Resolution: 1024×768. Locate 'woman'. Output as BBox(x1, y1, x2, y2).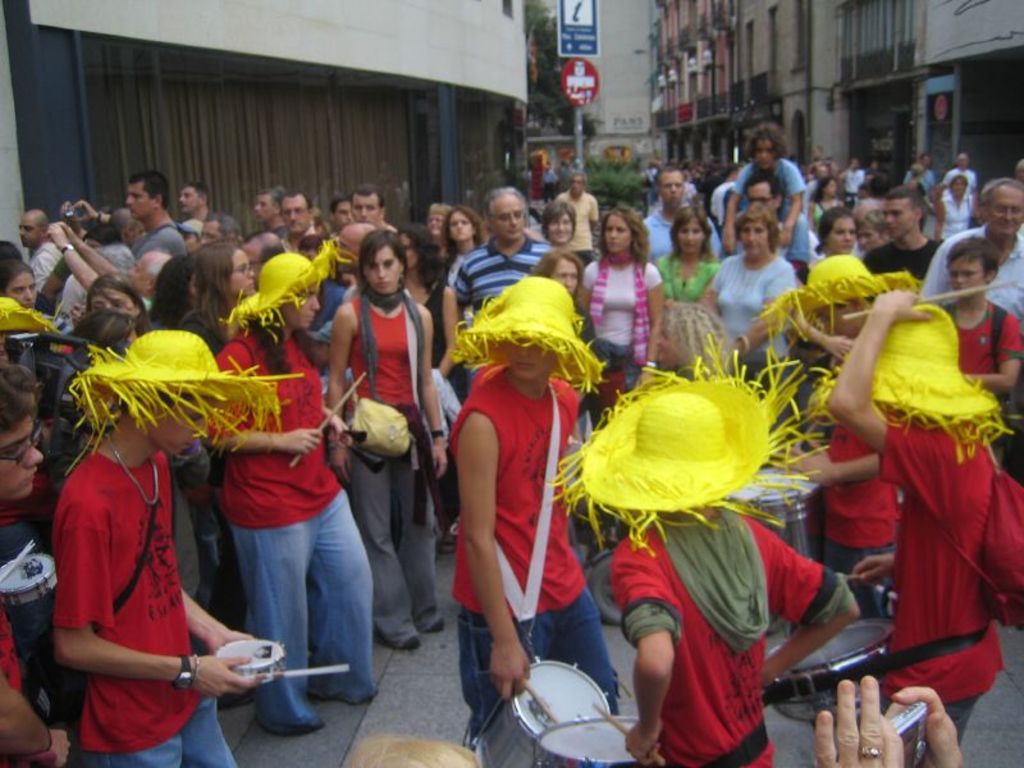
BBox(660, 209, 719, 303).
